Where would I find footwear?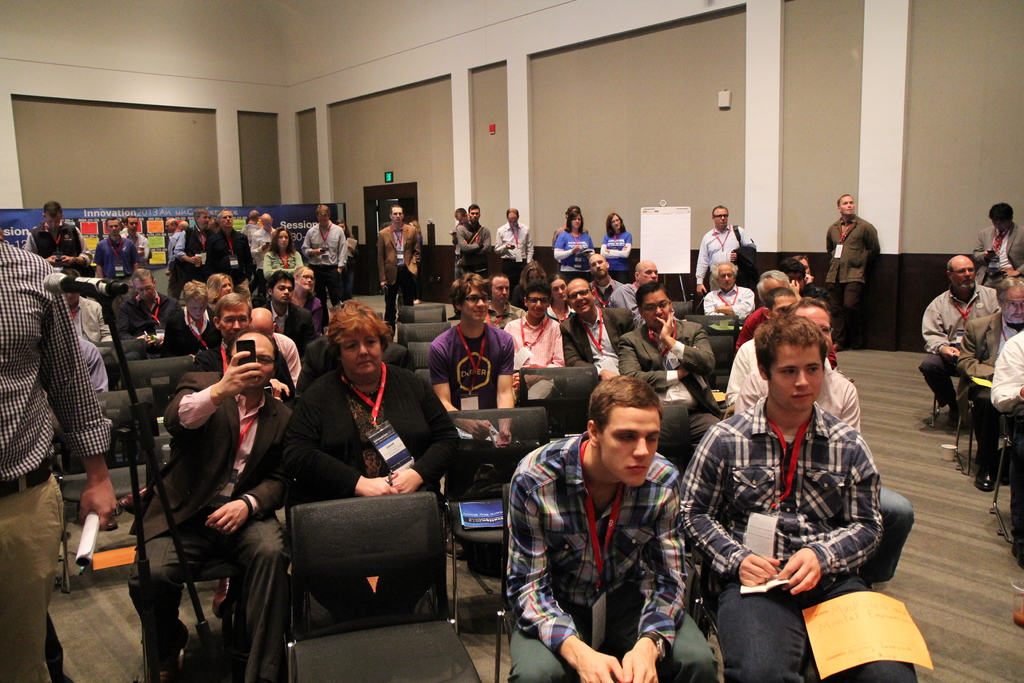
At l=148, t=620, r=190, b=682.
